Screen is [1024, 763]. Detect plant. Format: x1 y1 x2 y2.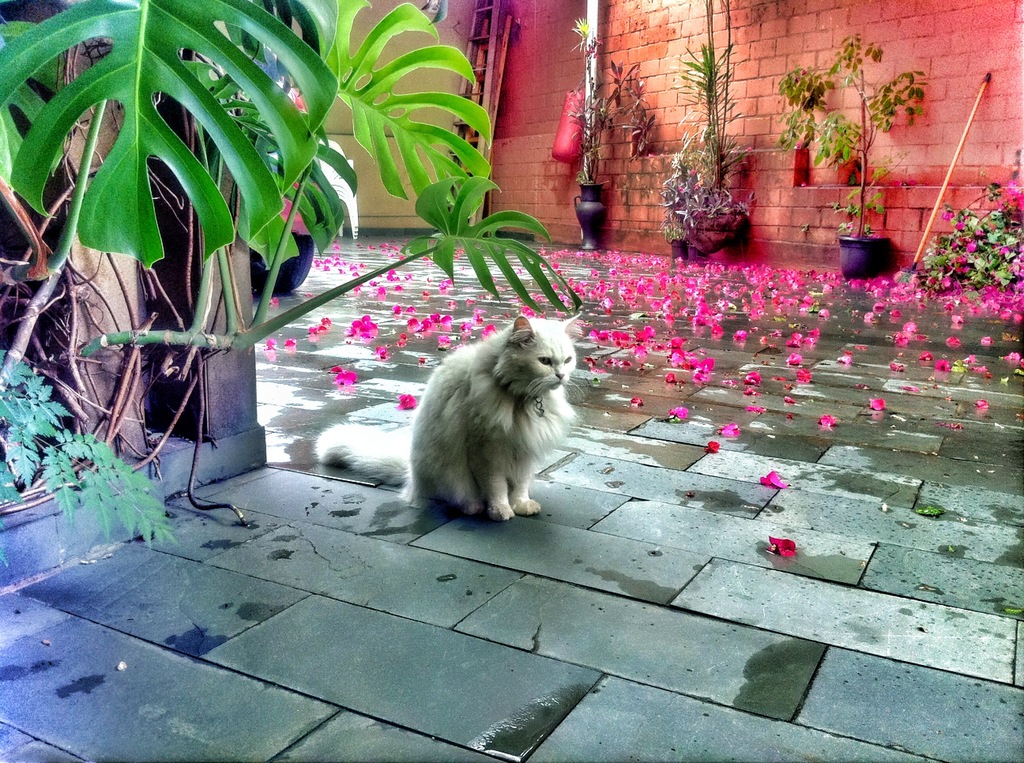
760 26 928 242.
